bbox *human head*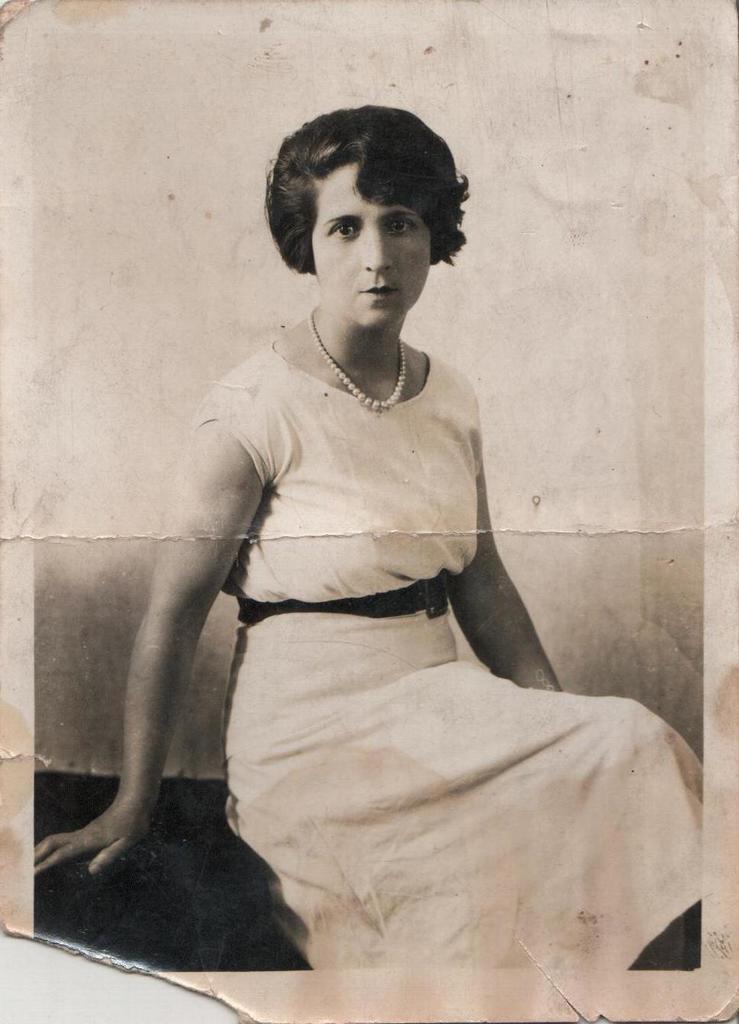
crop(267, 100, 476, 342)
